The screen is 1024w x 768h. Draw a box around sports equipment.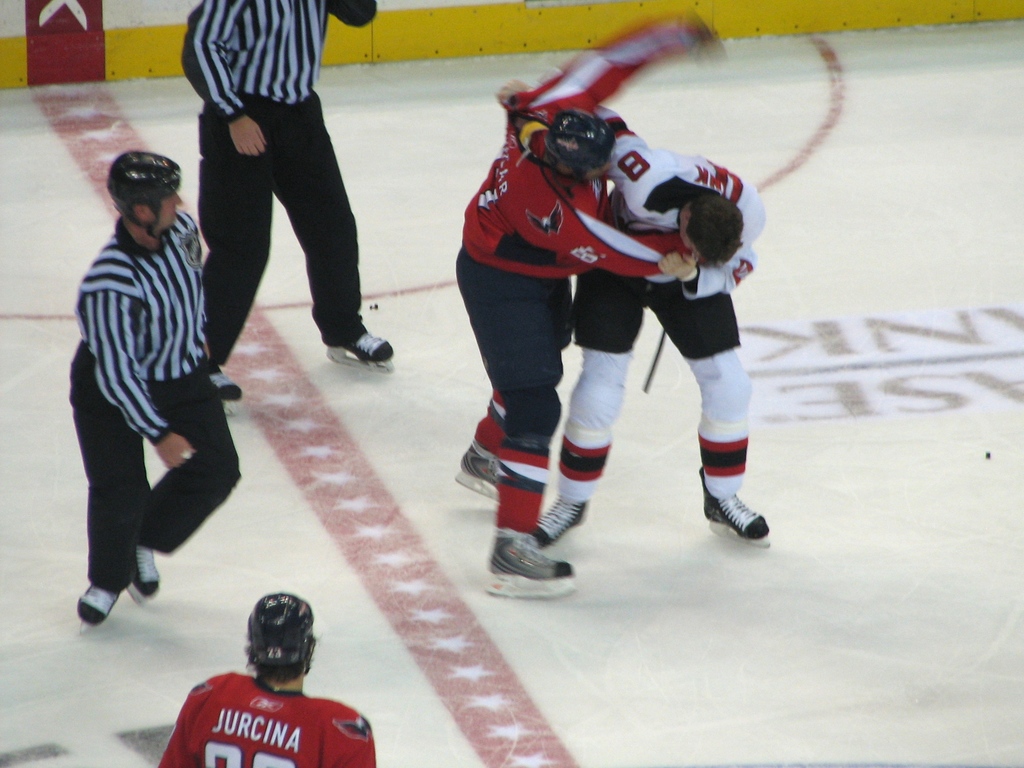
(left=480, top=523, right=575, bottom=602).
